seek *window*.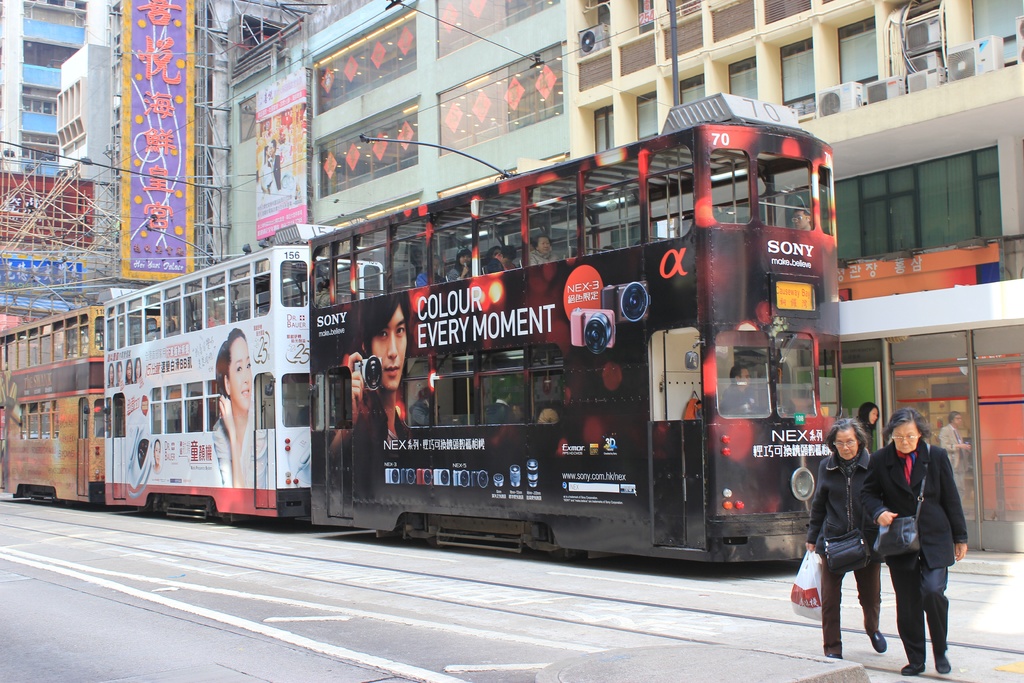
locate(778, 42, 817, 101).
